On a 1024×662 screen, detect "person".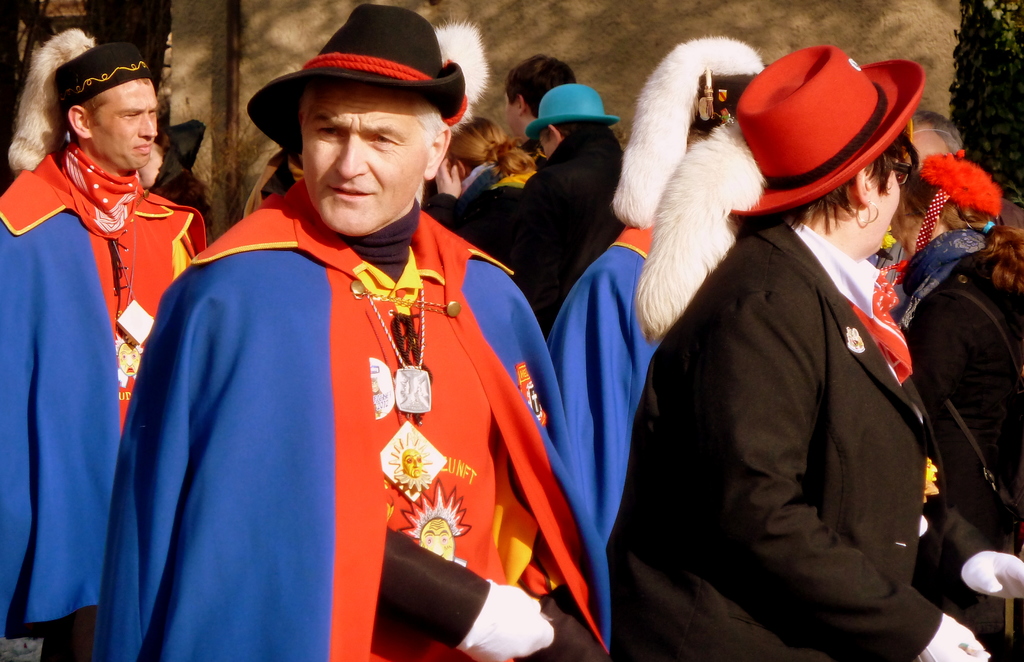
region(104, 0, 612, 661).
